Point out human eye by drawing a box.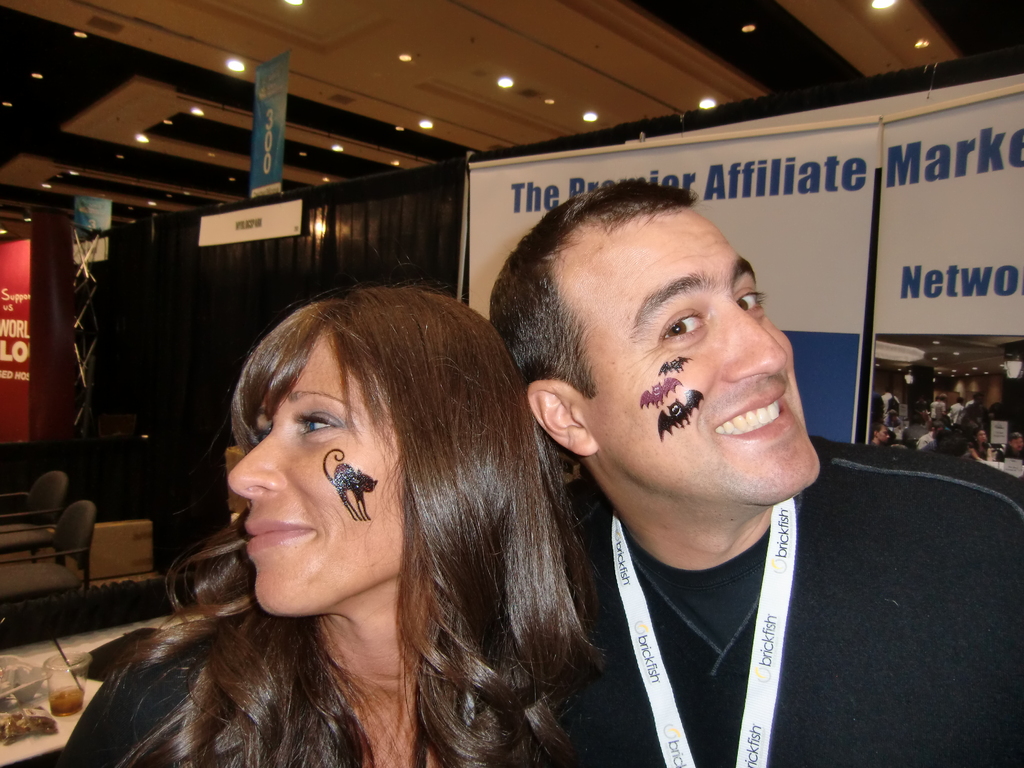
left=735, top=284, right=765, bottom=314.
